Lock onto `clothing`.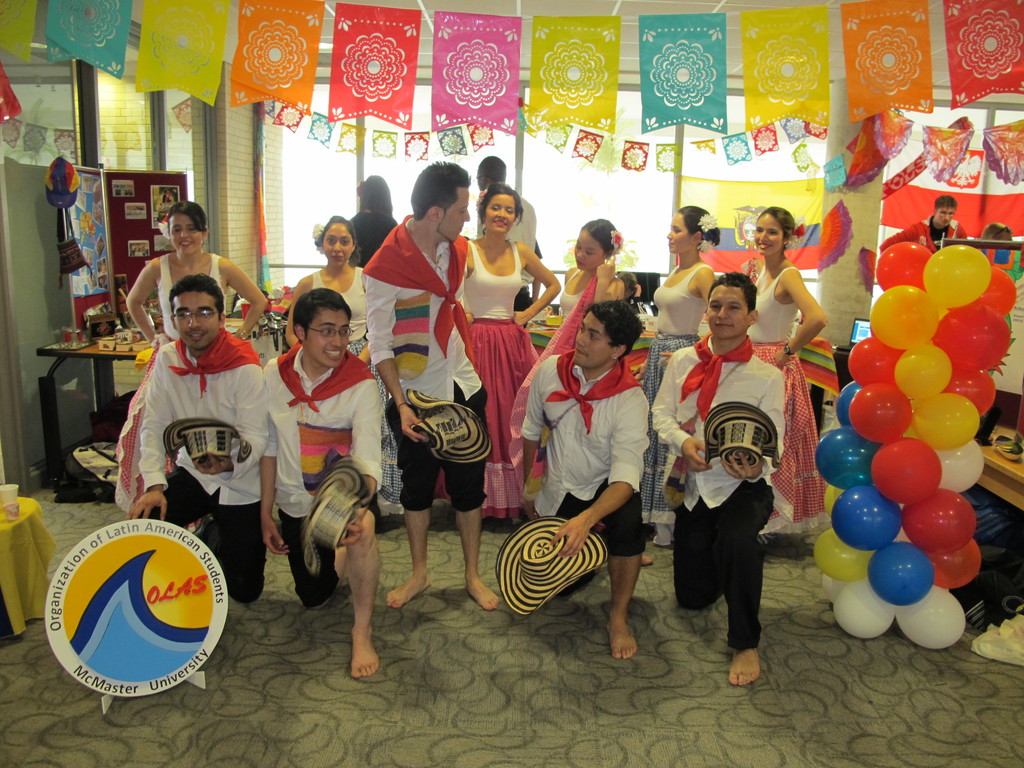
Locked: pyautogui.locateOnScreen(264, 340, 379, 602).
